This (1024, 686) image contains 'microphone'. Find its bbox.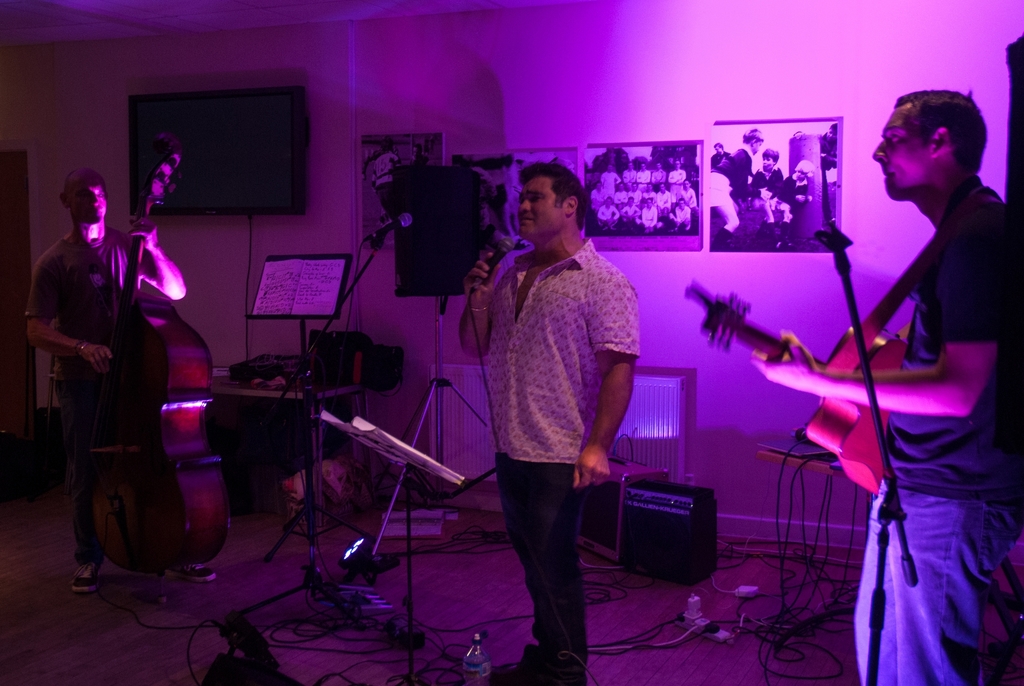
(367,215,416,245).
